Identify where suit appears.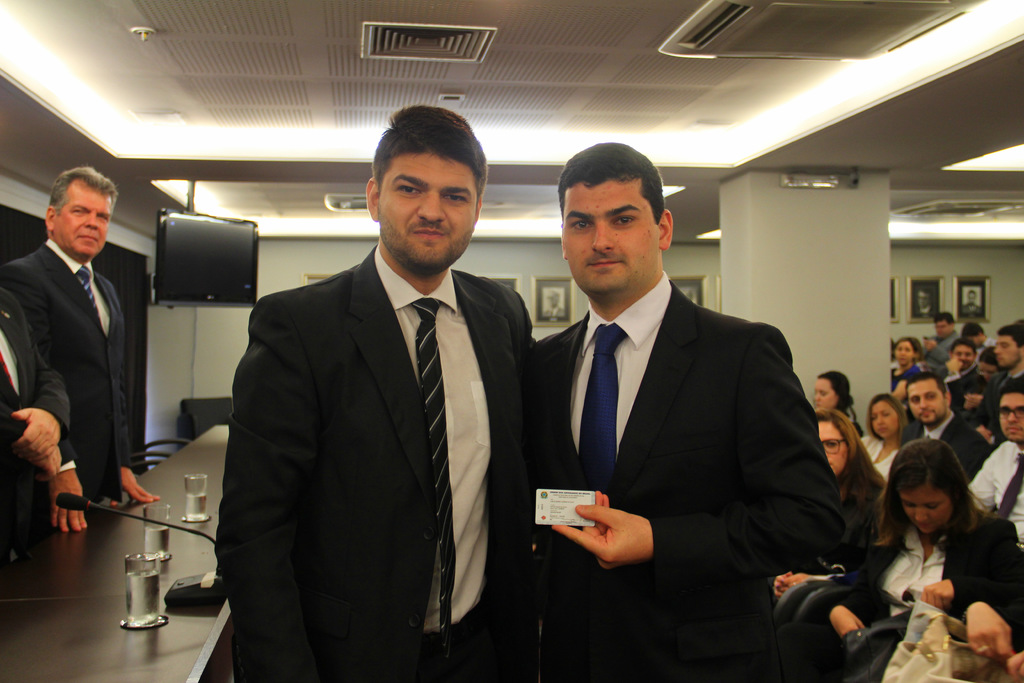
Appears at 212:140:536:672.
